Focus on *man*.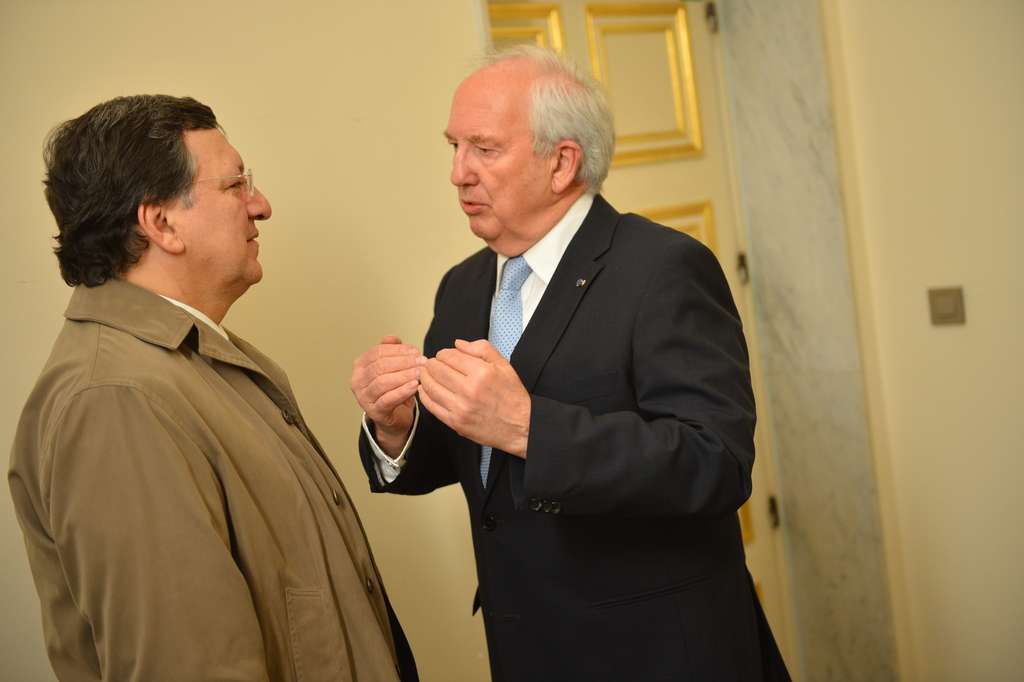
Focused at (left=352, top=53, right=760, bottom=656).
